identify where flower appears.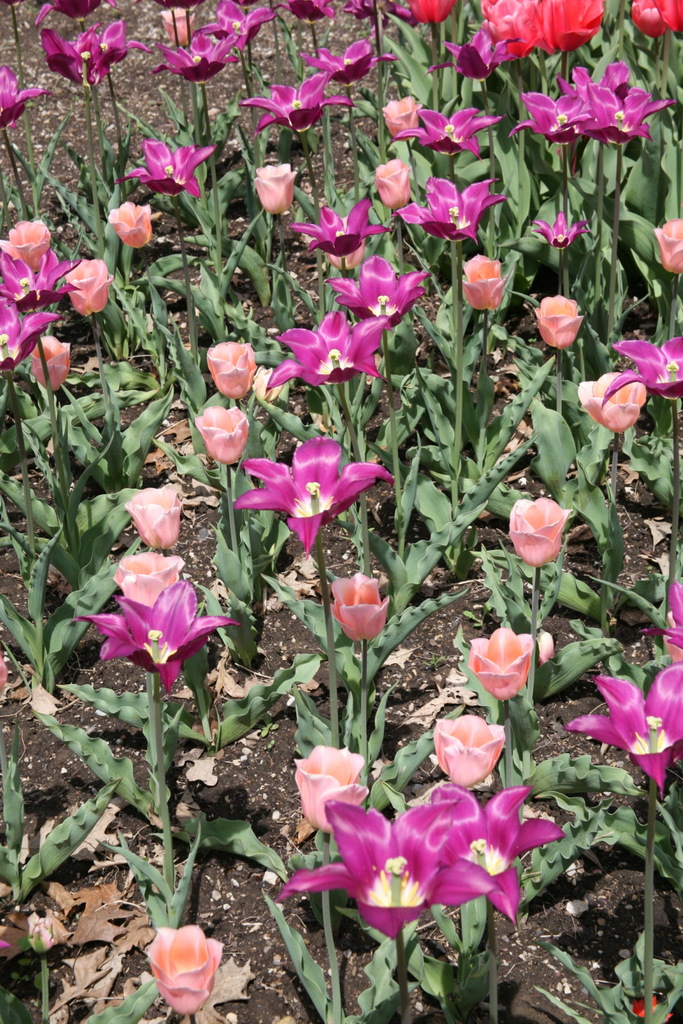
Appears at bbox(32, 333, 68, 397).
